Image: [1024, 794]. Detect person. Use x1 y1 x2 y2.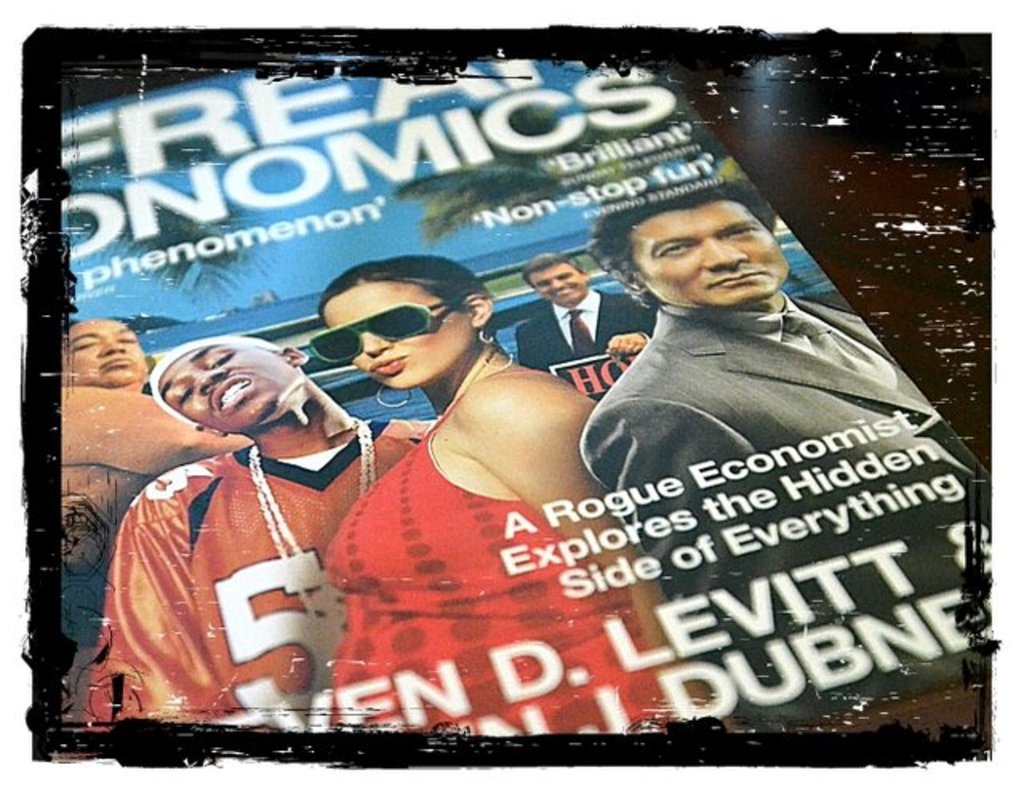
315 255 670 730.
